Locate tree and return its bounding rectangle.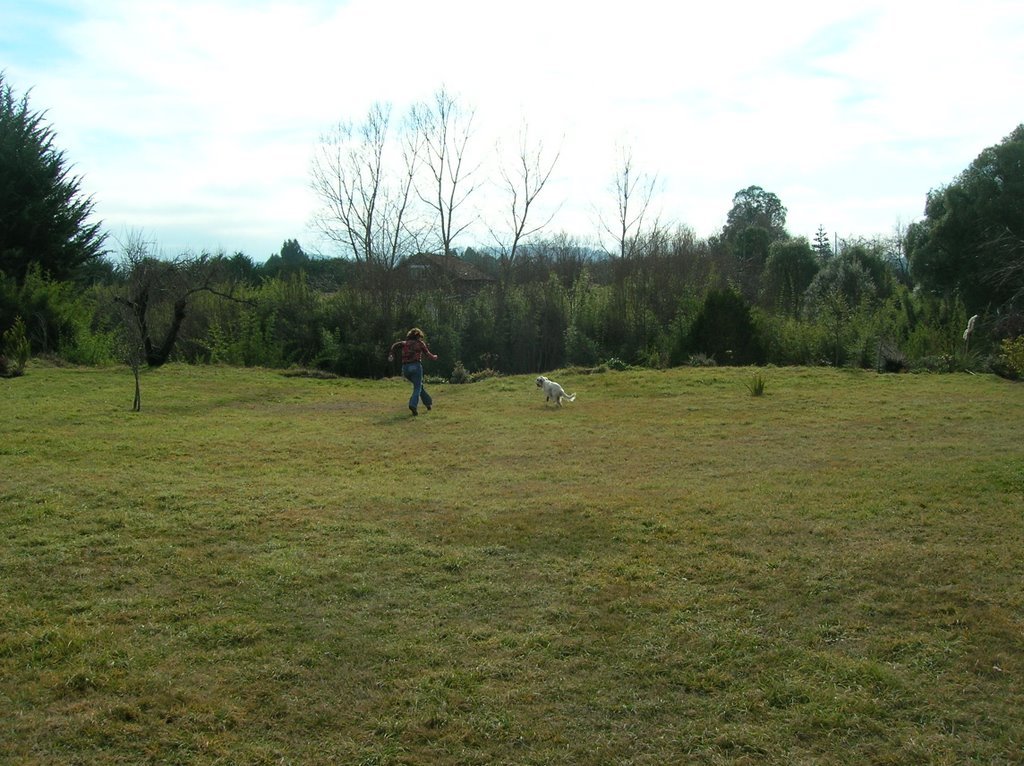
bbox(0, 72, 118, 313).
